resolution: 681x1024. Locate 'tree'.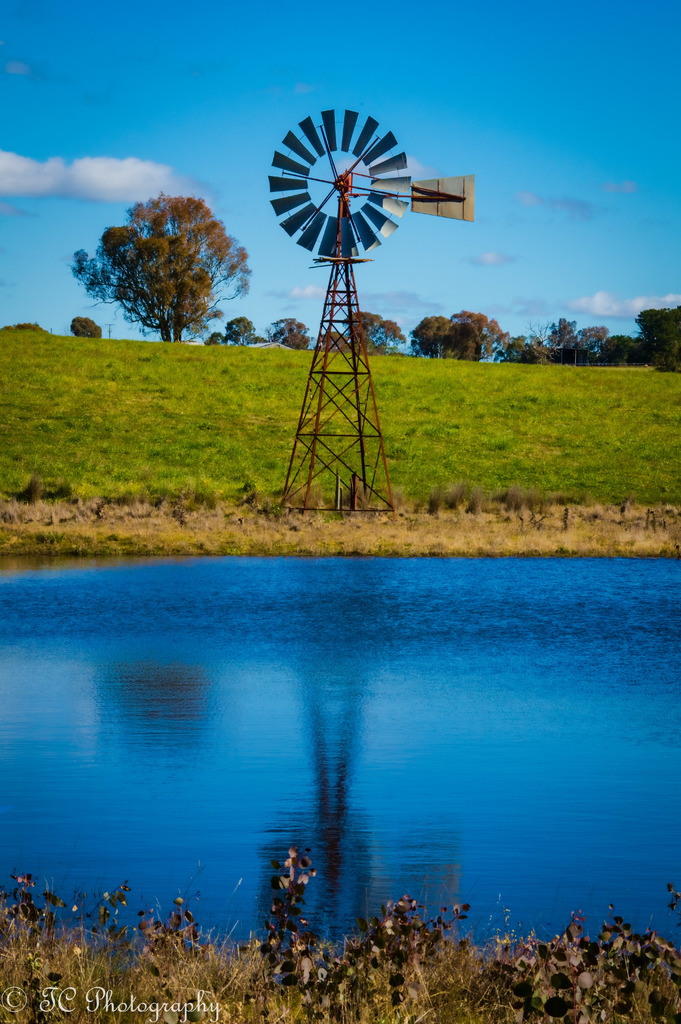
261/317/313/349.
